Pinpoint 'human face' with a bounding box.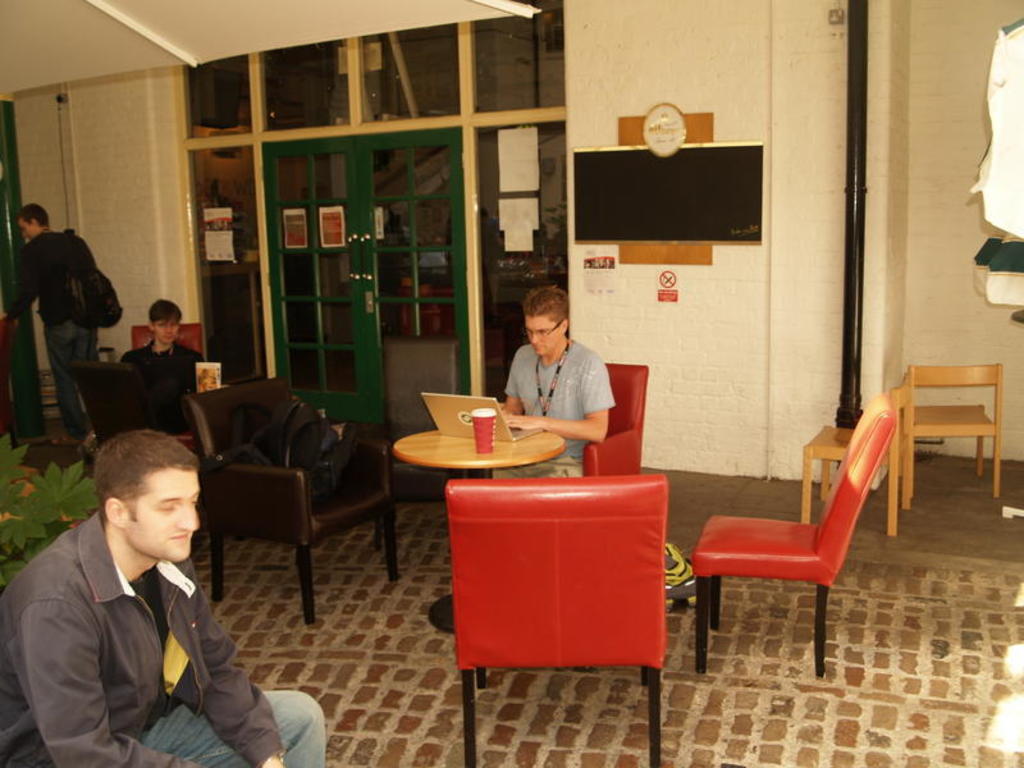
bbox=(155, 307, 180, 343).
